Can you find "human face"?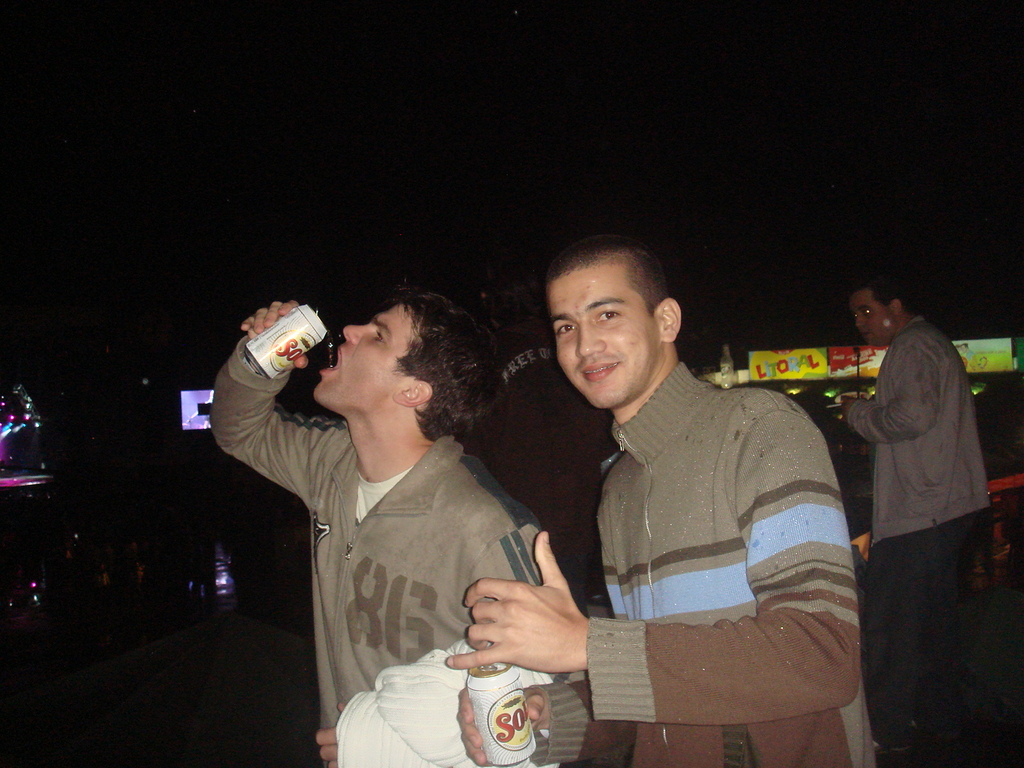
Yes, bounding box: pyautogui.locateOnScreen(856, 290, 892, 349).
